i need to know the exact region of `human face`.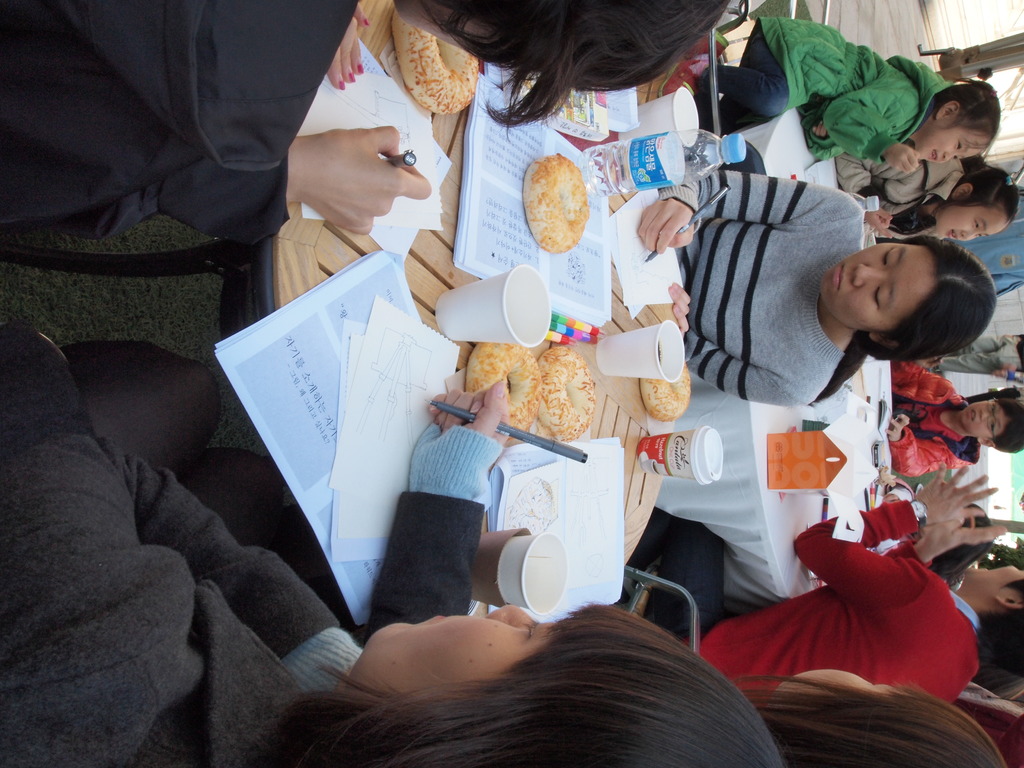
Region: l=919, t=116, r=991, b=164.
